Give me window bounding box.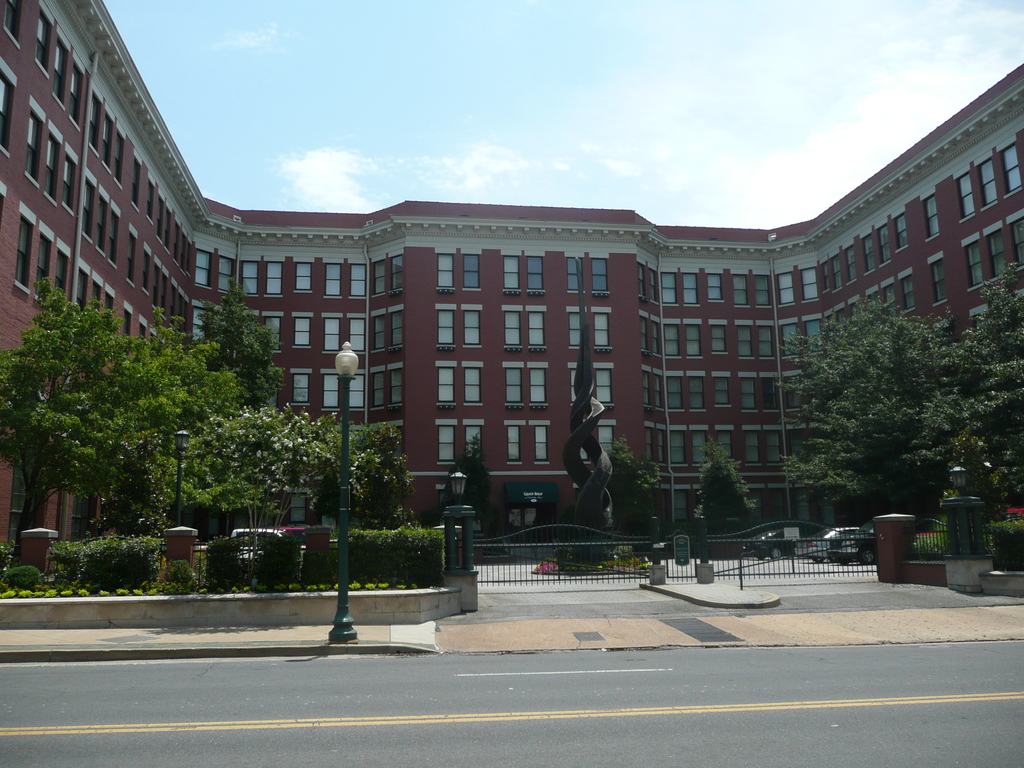
Rect(371, 253, 385, 294).
